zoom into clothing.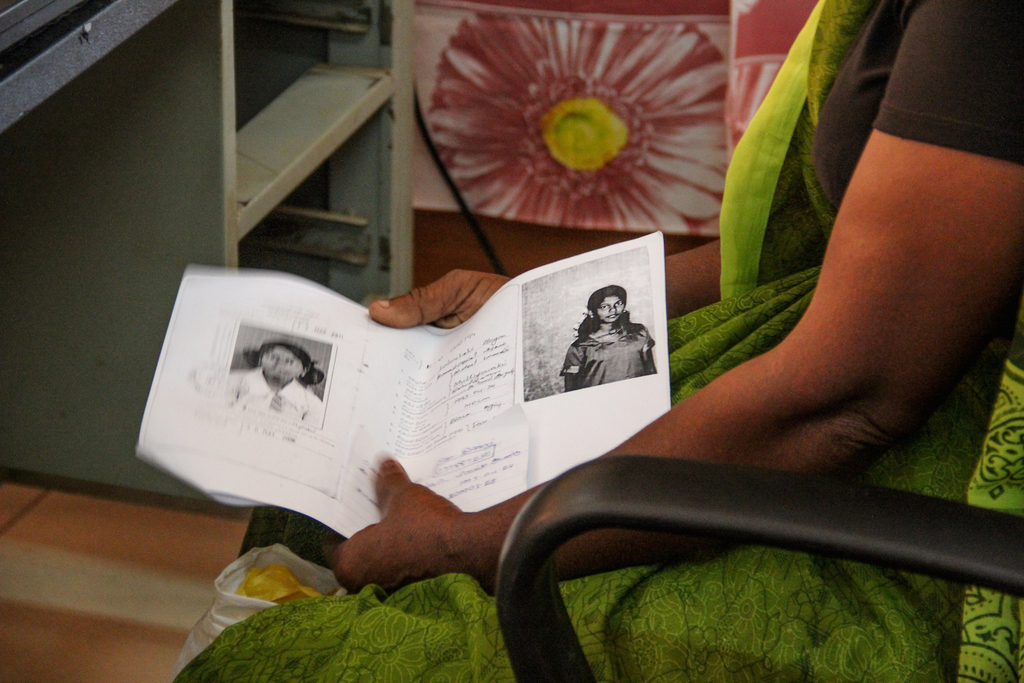
Zoom target: 567:298:660:402.
